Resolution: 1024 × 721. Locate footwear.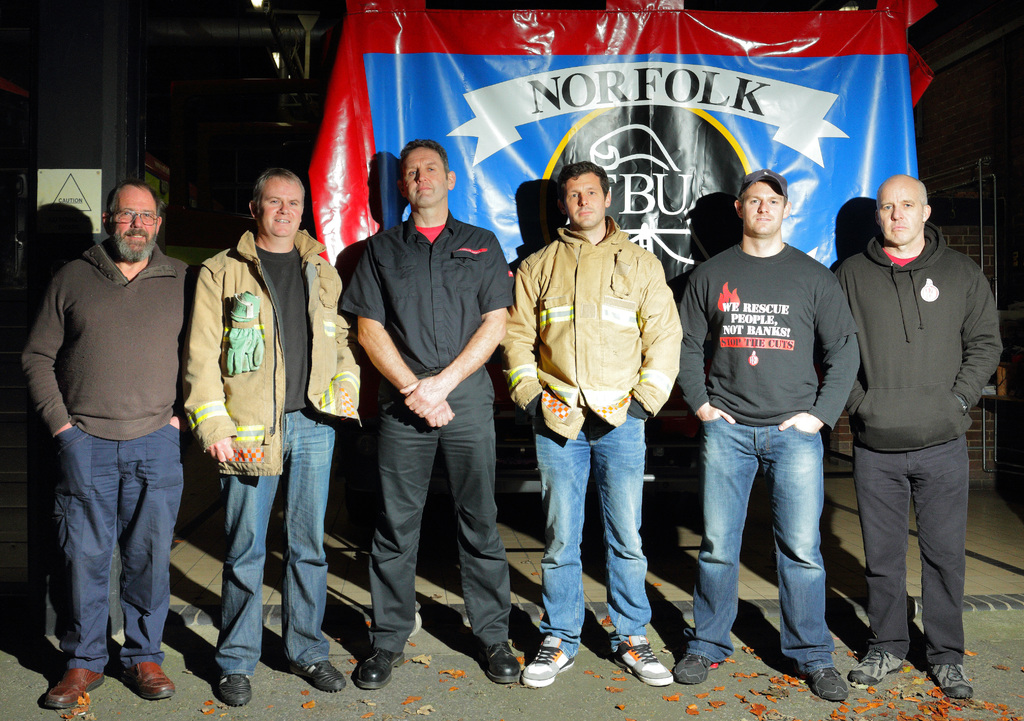
box=[212, 670, 249, 709].
